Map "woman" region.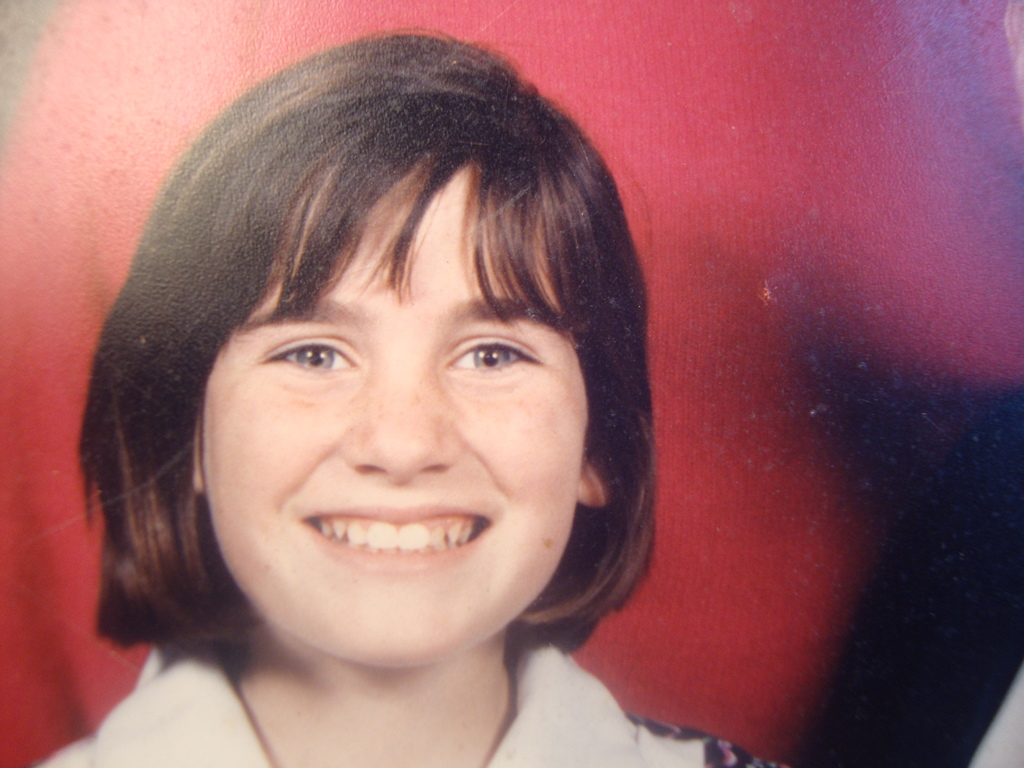
Mapped to [0,31,764,761].
